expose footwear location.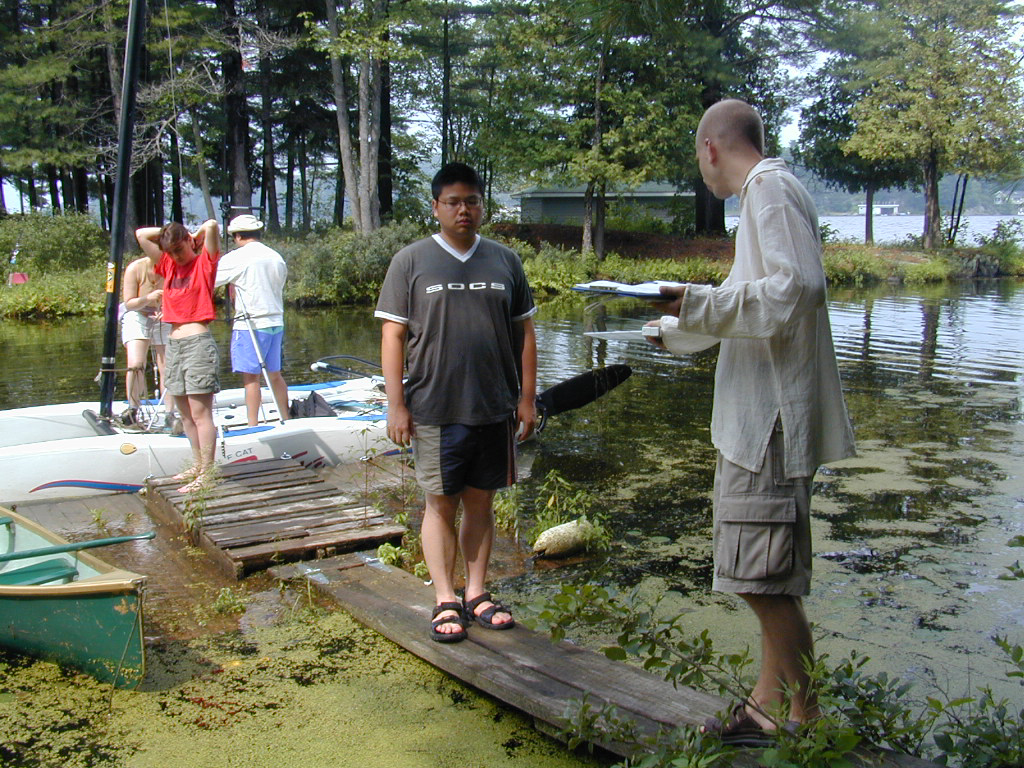
Exposed at <bbox>694, 698, 774, 748</bbox>.
